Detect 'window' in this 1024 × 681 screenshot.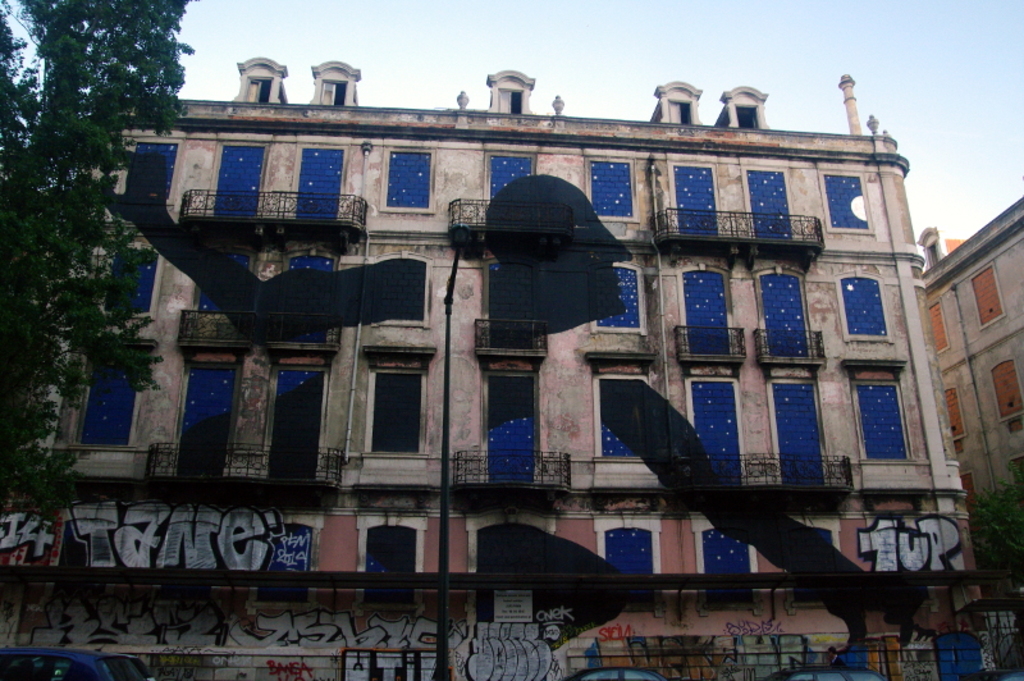
Detection: 842/271/892/340.
